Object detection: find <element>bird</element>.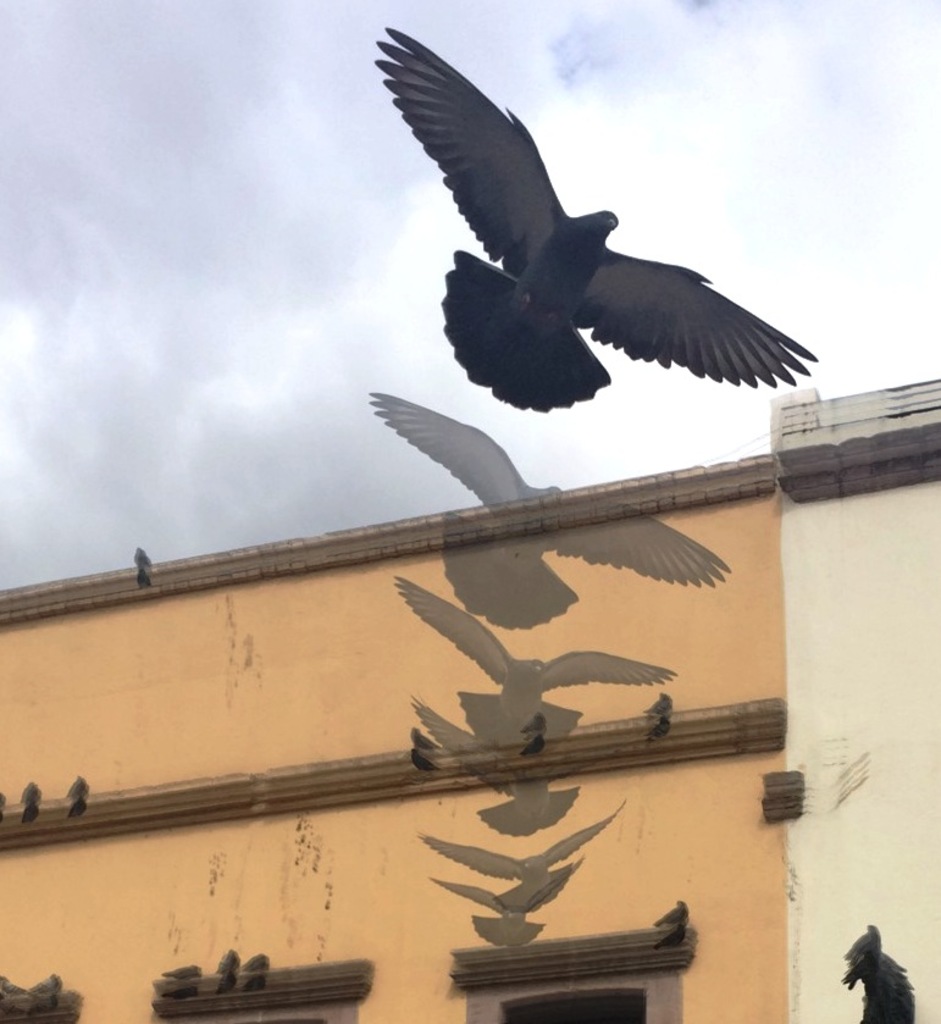
<box>164,964,204,984</box>.
